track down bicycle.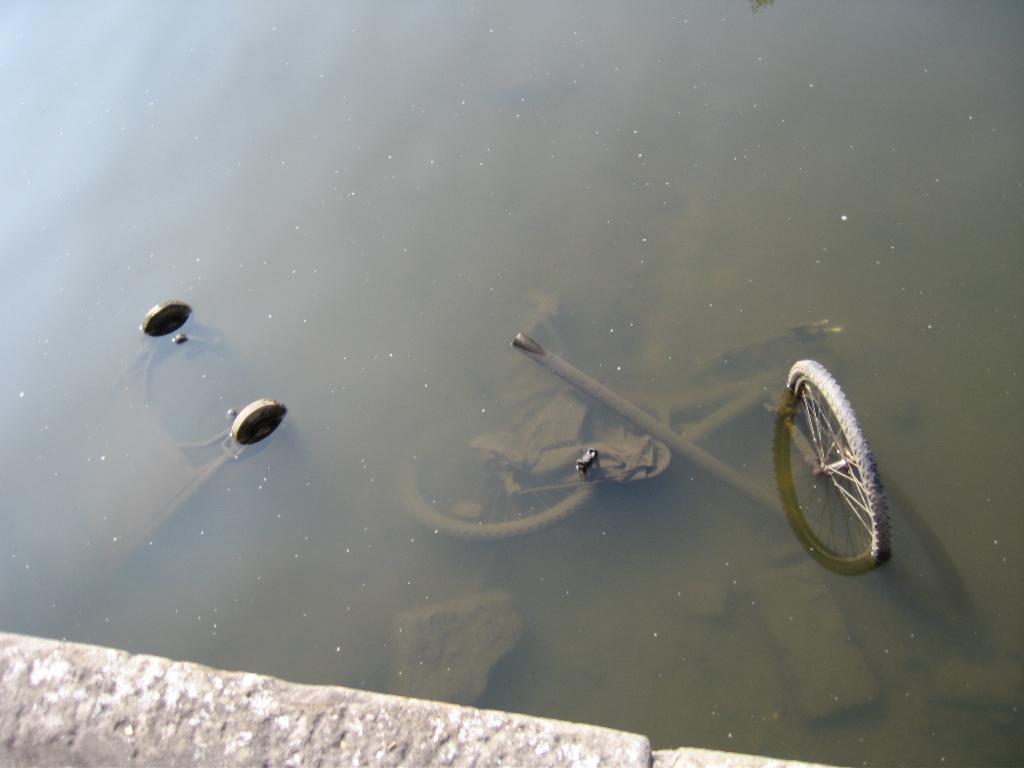
Tracked to bbox=[394, 320, 892, 568].
